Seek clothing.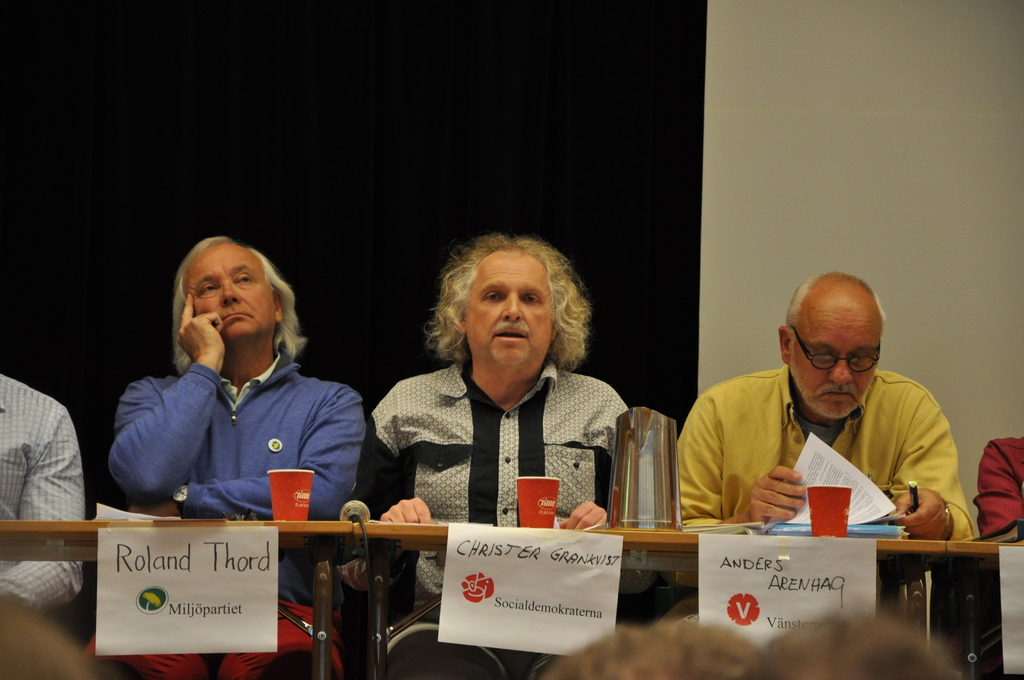
669:353:961:535.
